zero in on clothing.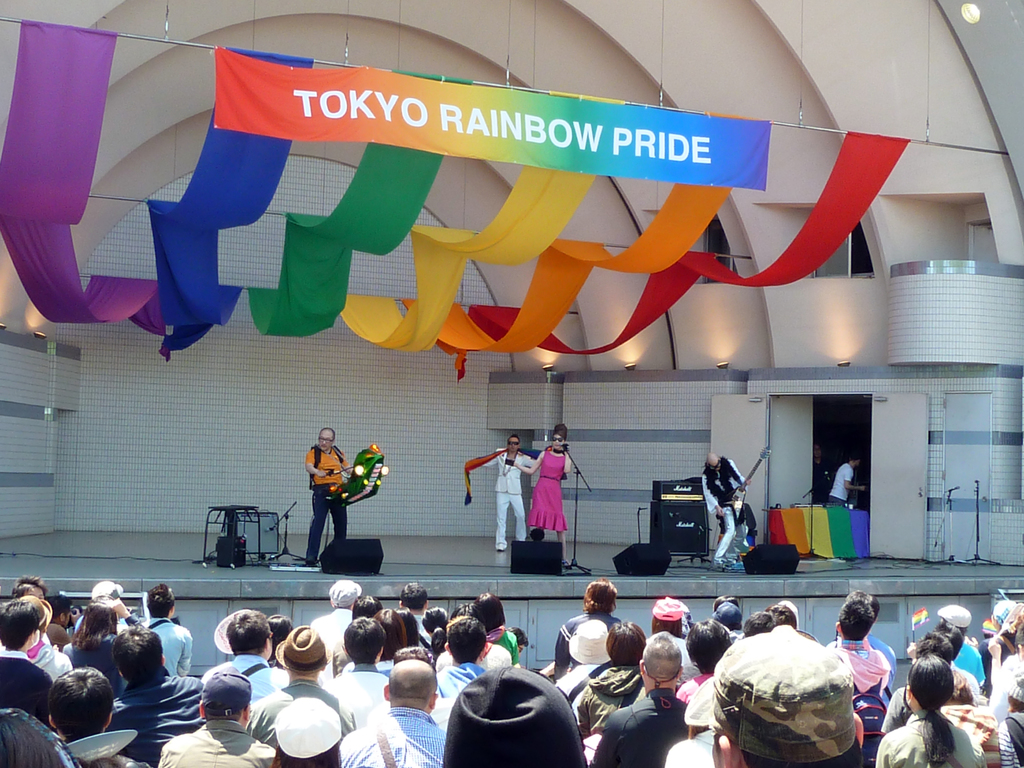
Zeroed in: x1=159 y1=721 x2=276 y2=767.
